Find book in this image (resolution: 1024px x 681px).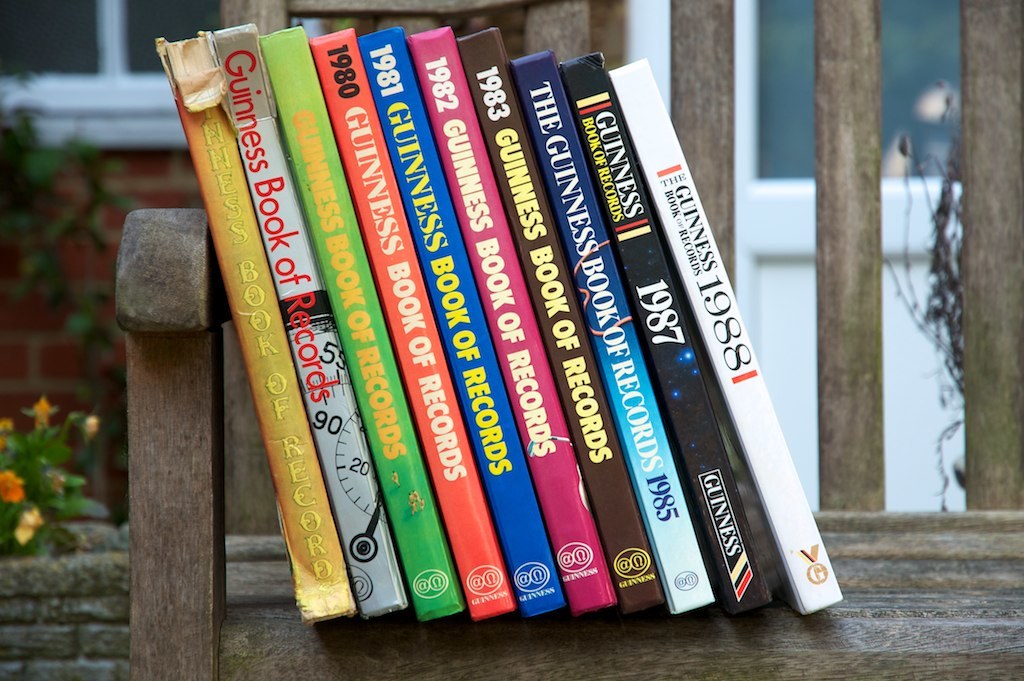
left=555, top=51, right=775, bottom=617.
